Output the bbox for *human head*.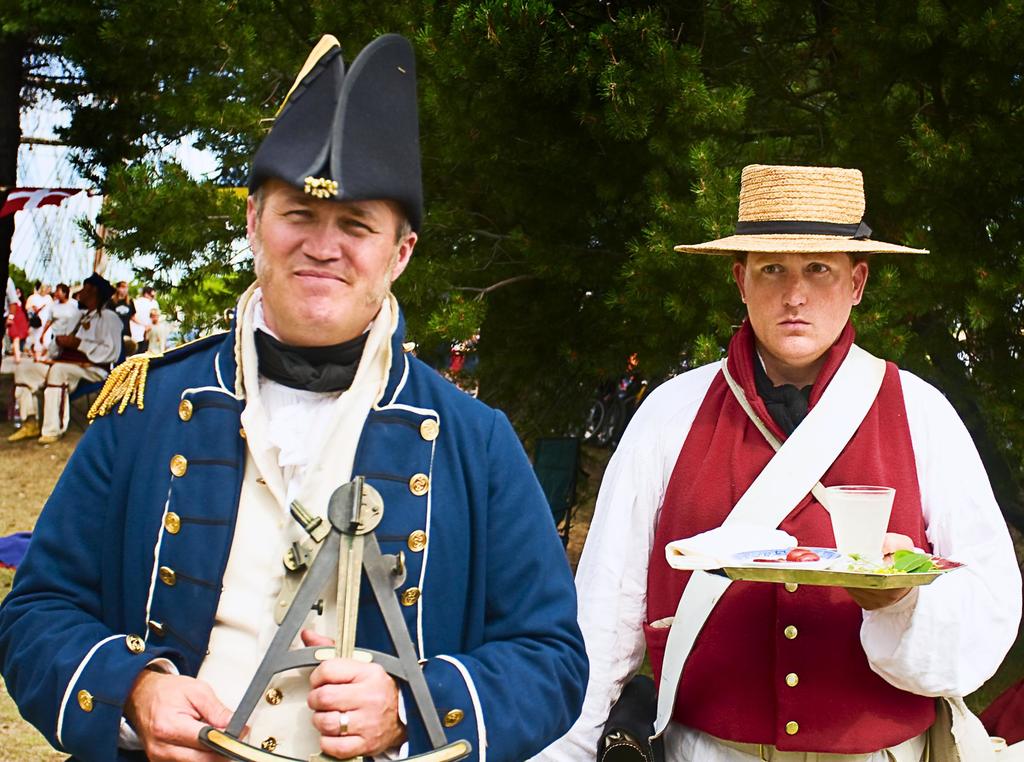
(50, 282, 65, 303).
